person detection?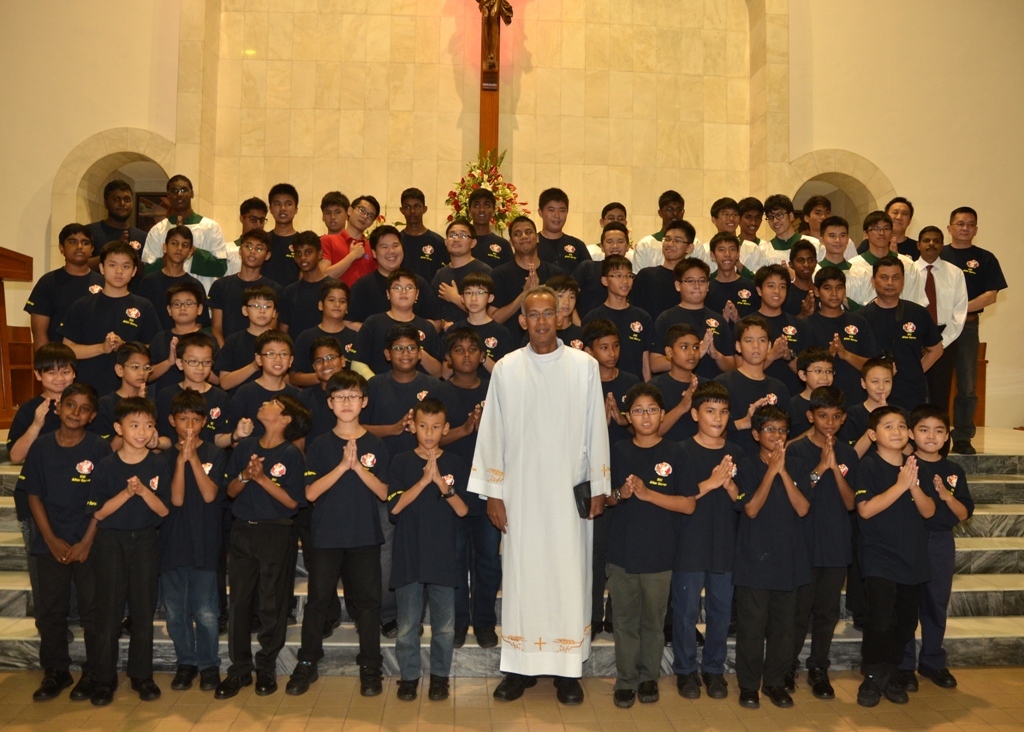
bbox=(82, 345, 162, 435)
